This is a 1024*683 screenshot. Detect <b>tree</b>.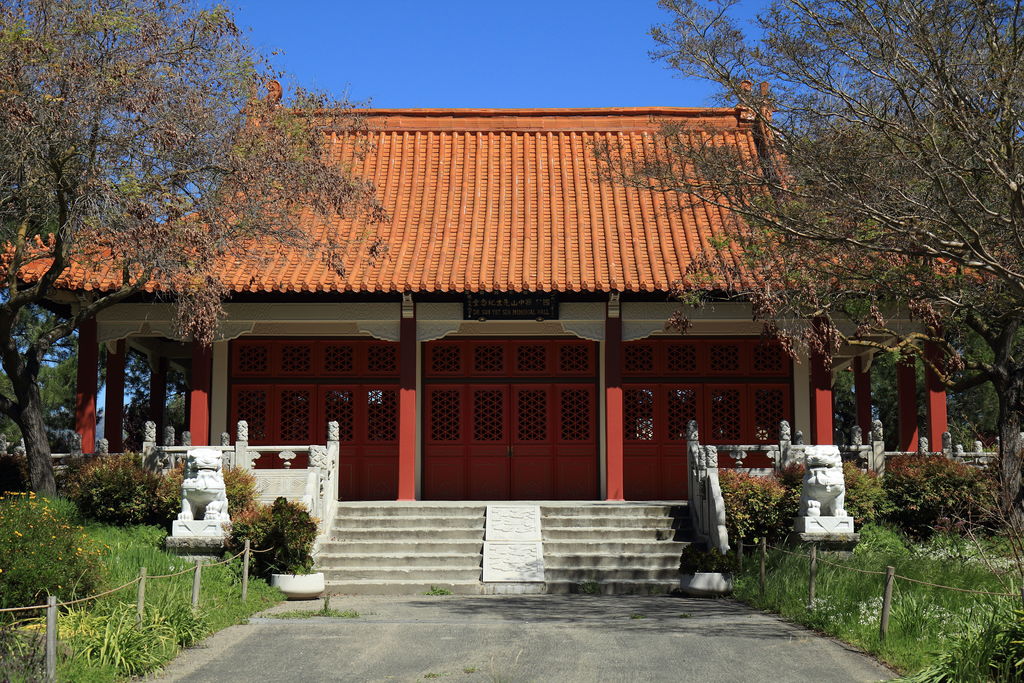
169, 391, 186, 427.
